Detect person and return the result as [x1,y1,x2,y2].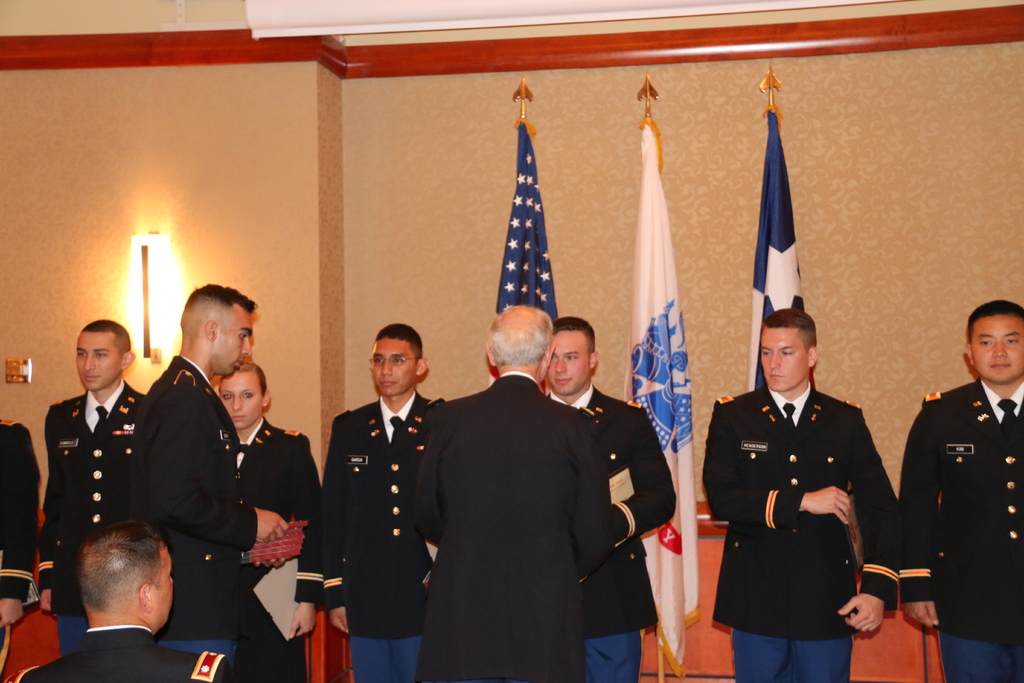
[413,306,616,682].
